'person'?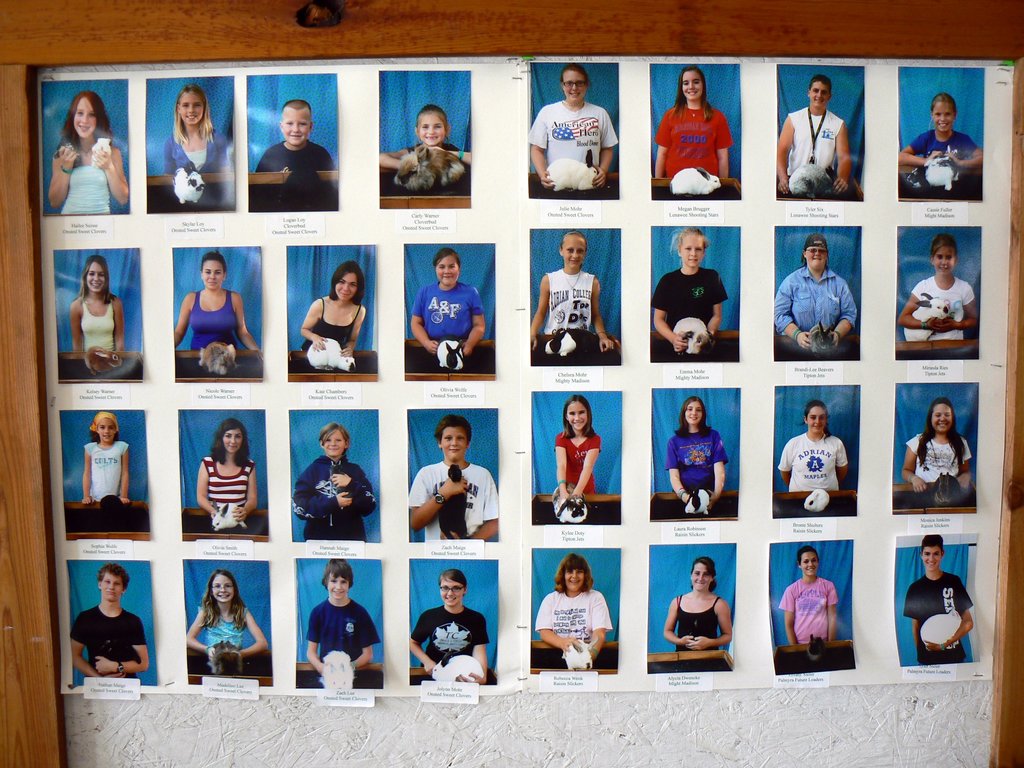
[x1=412, y1=249, x2=487, y2=355]
